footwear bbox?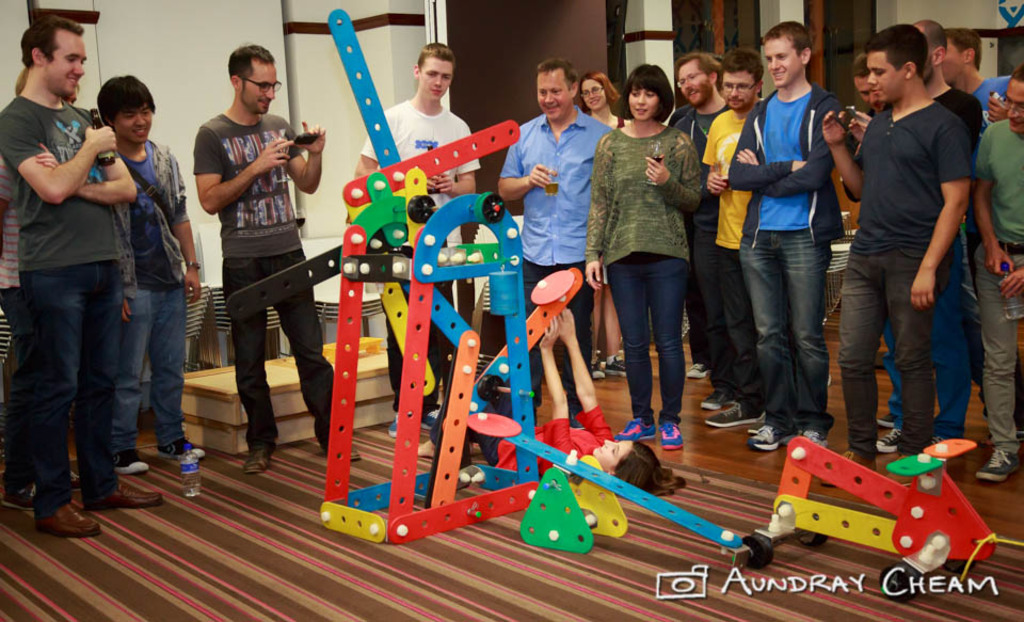
box=[879, 415, 900, 426]
